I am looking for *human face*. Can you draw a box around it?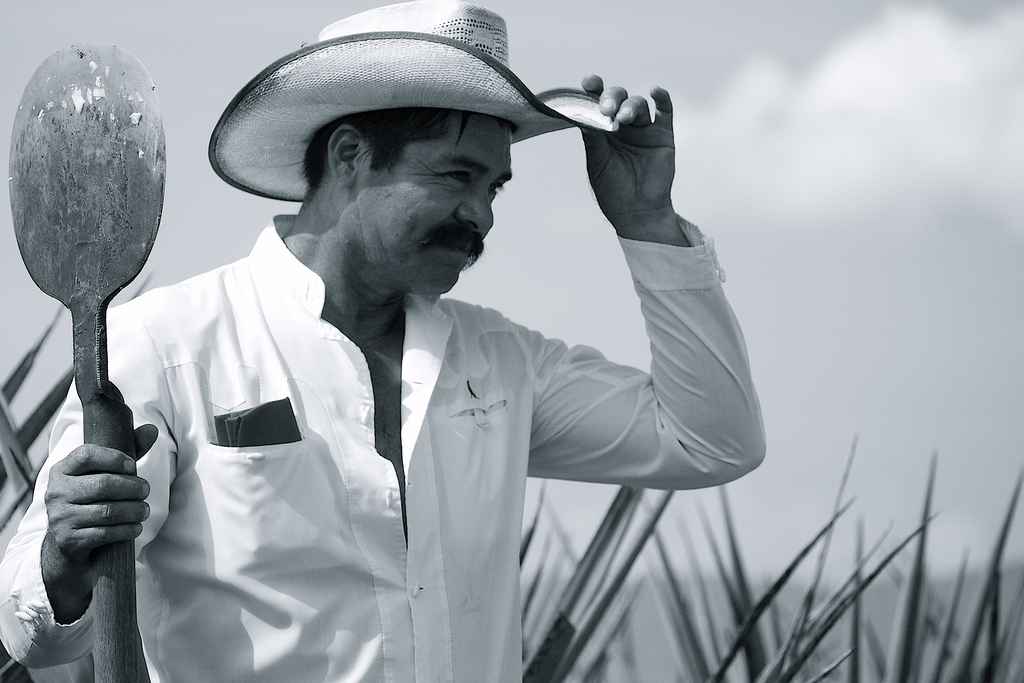
Sure, the bounding box is <box>355,106,527,307</box>.
